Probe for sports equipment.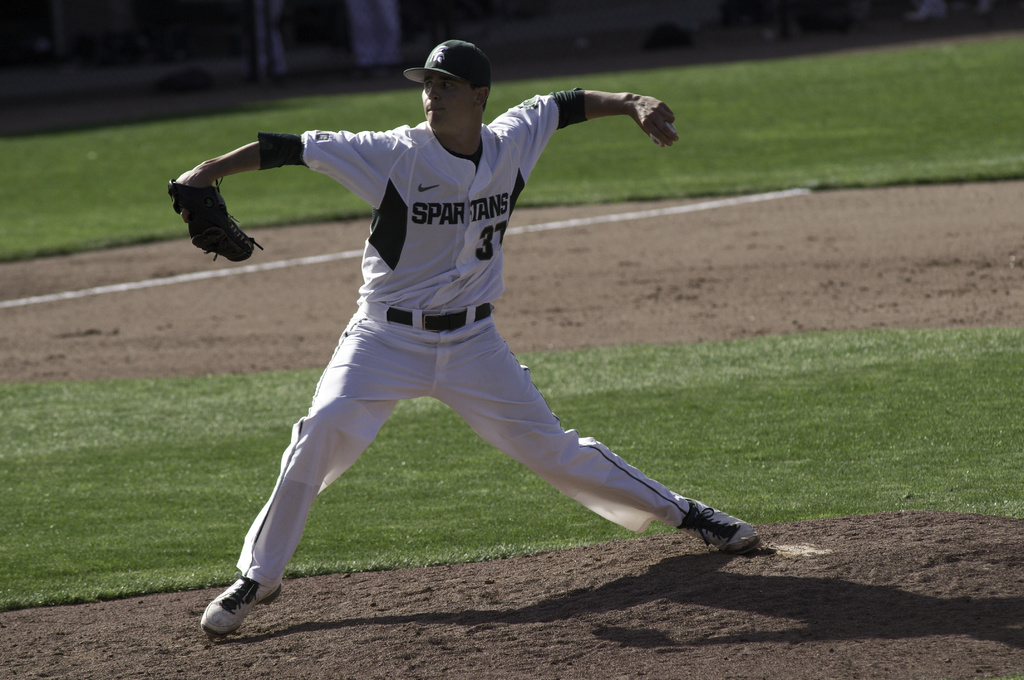
Probe result: <box>200,578,284,640</box>.
